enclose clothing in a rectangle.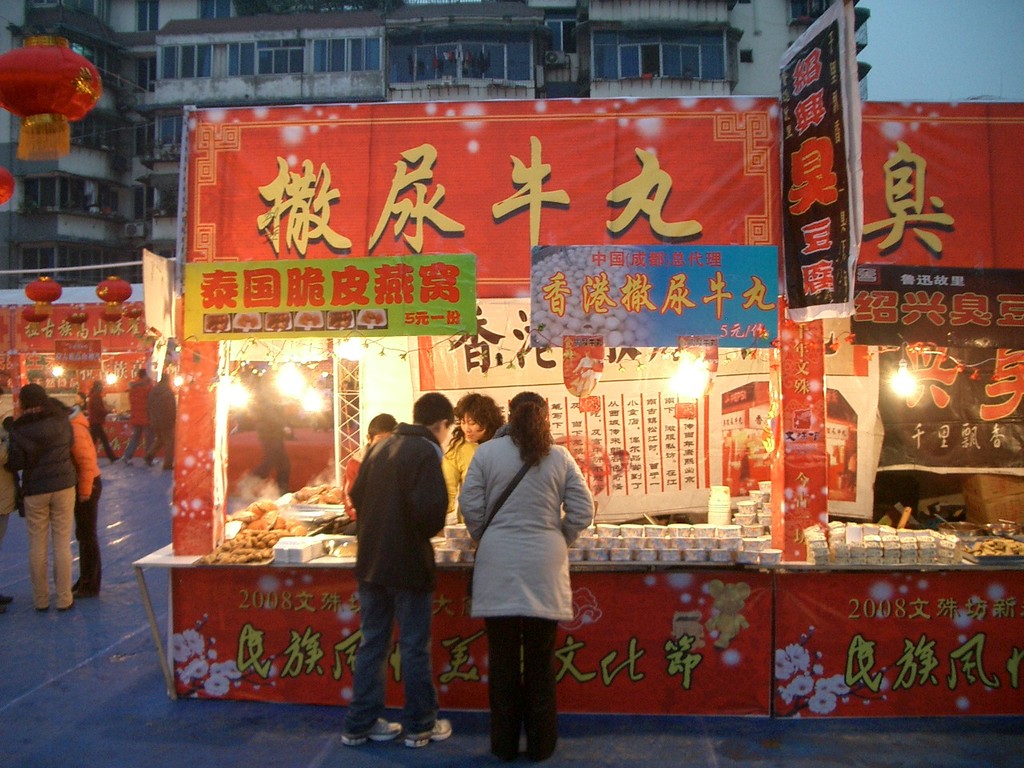
{"left": 10, "top": 408, "right": 79, "bottom": 498}.
